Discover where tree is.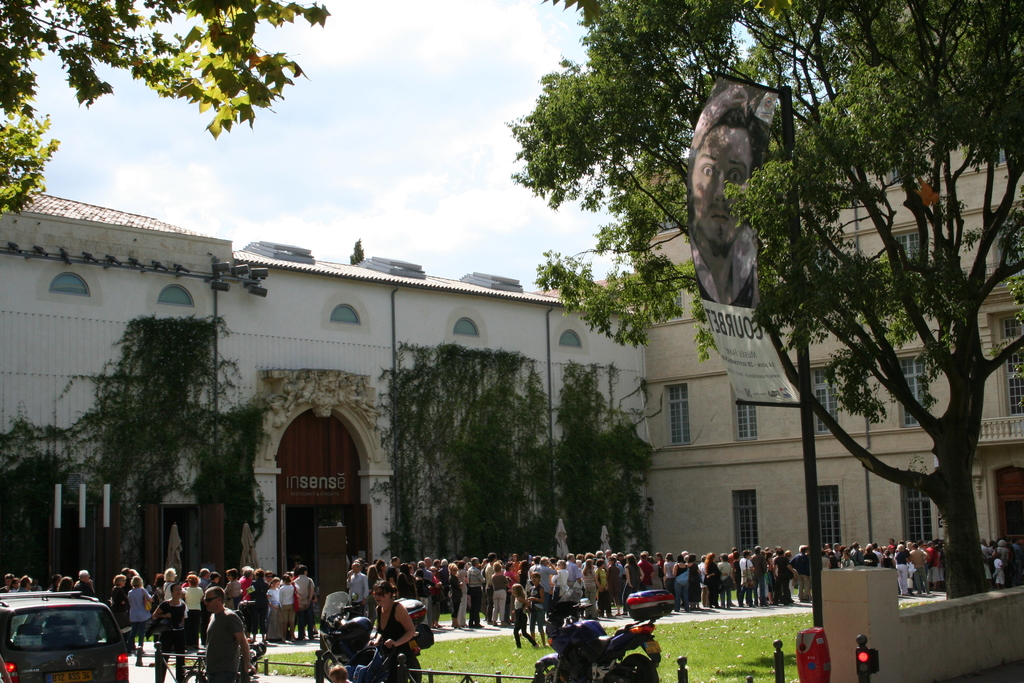
Discovered at (0, 0, 333, 219).
